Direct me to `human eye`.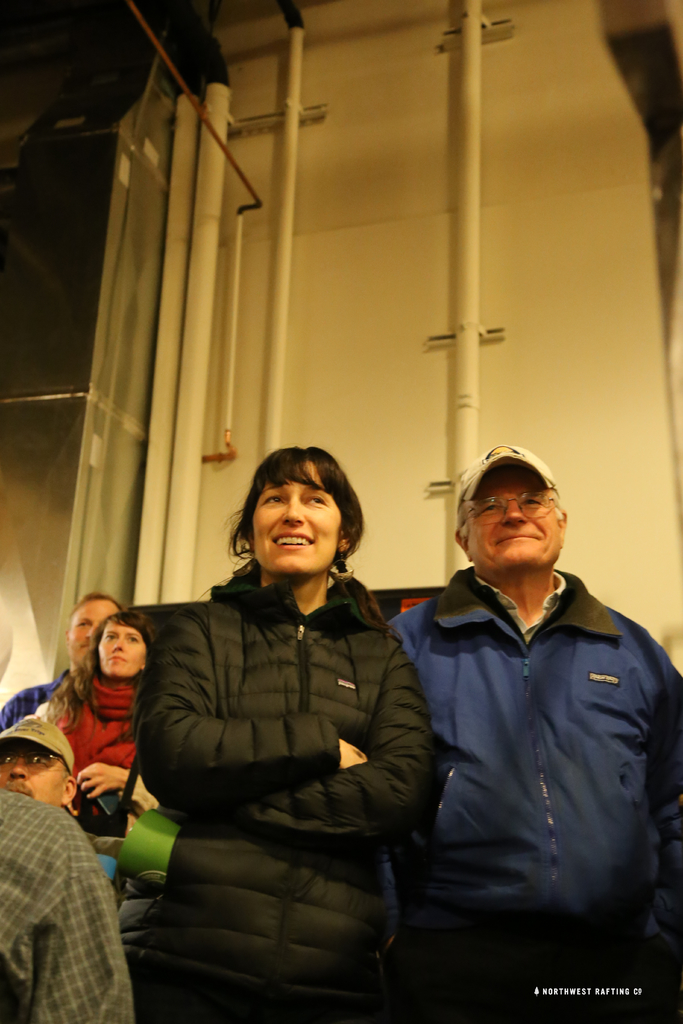
Direction: crop(5, 750, 15, 760).
